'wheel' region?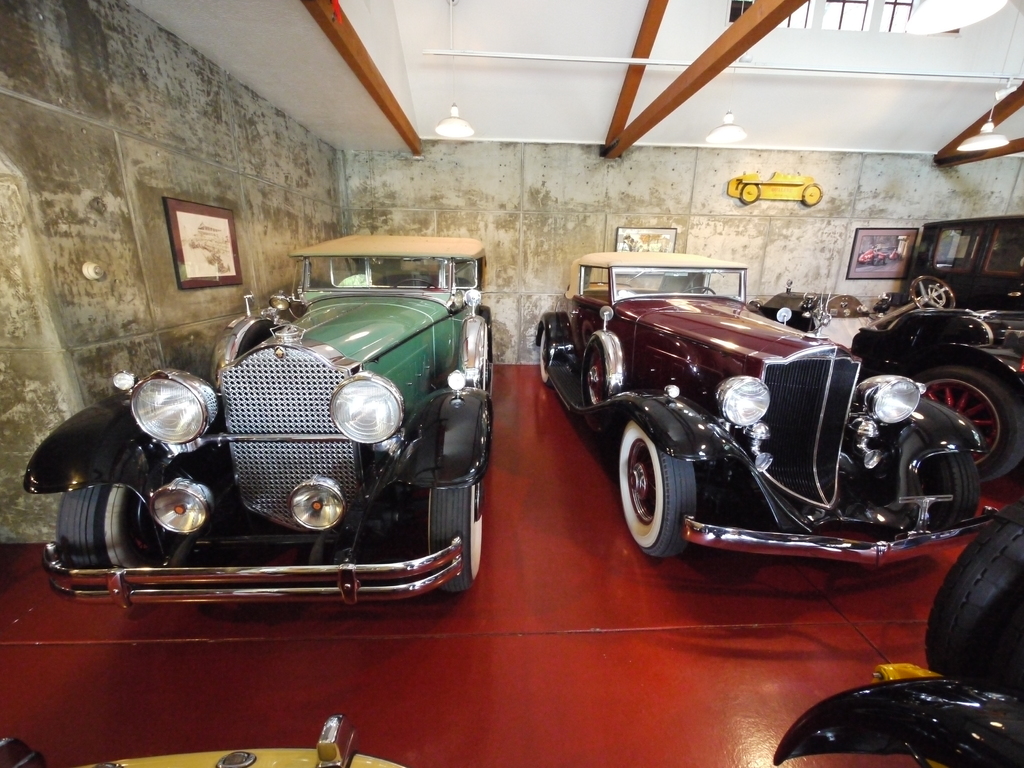
Rect(472, 397, 495, 471)
